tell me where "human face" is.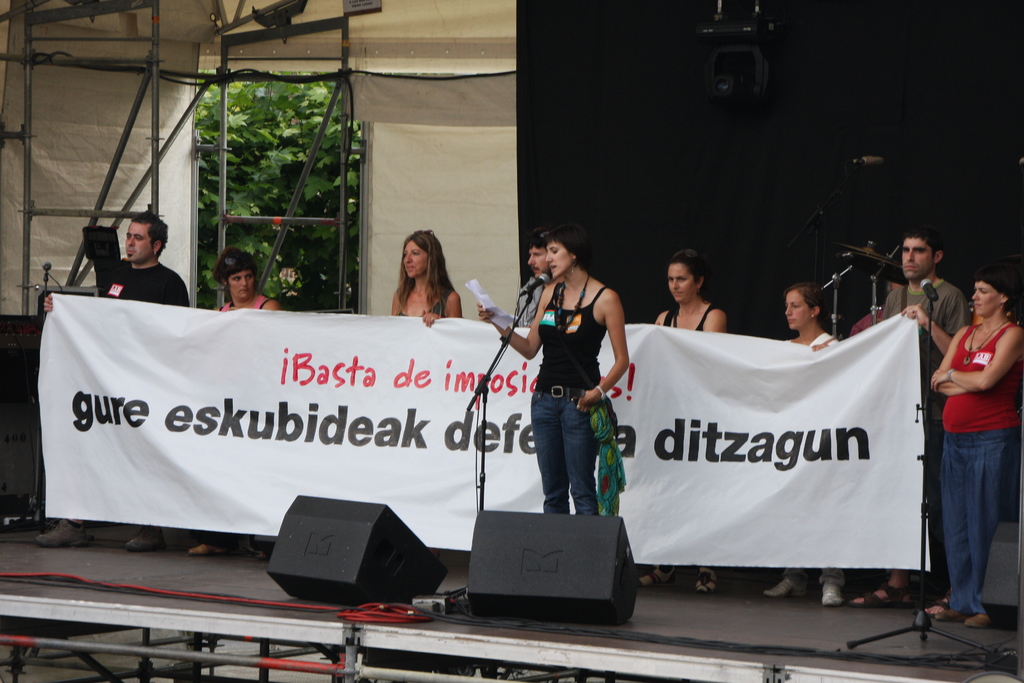
"human face" is at (x1=227, y1=268, x2=254, y2=297).
